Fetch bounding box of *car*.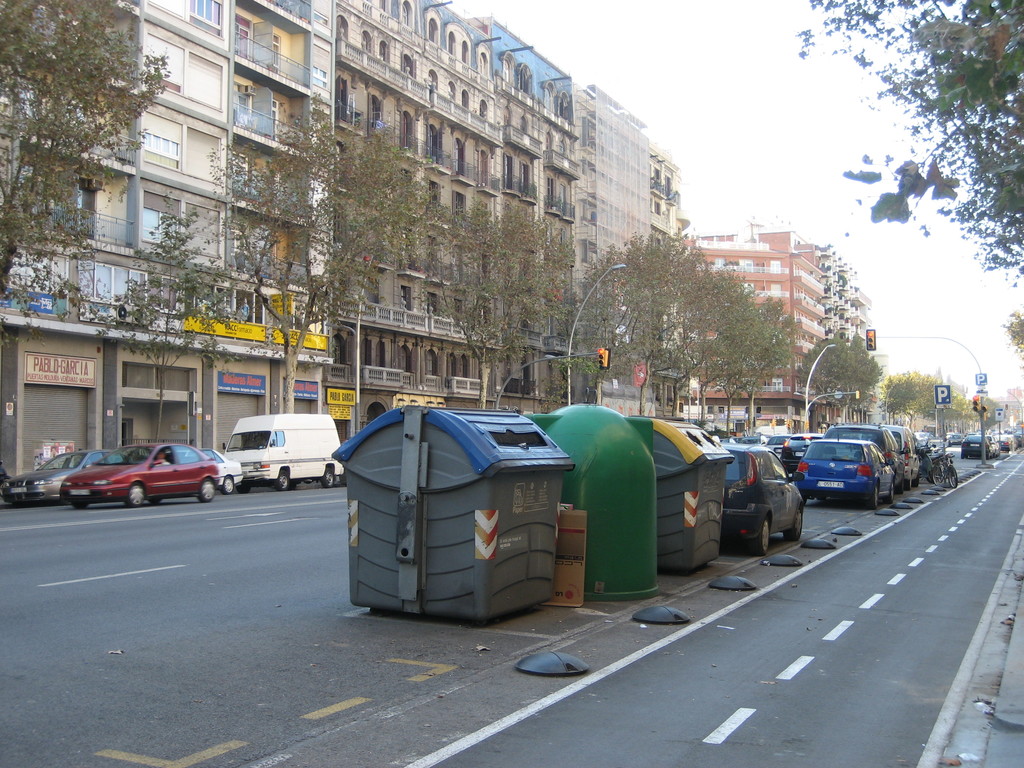
Bbox: [x1=3, y1=447, x2=123, y2=511].
